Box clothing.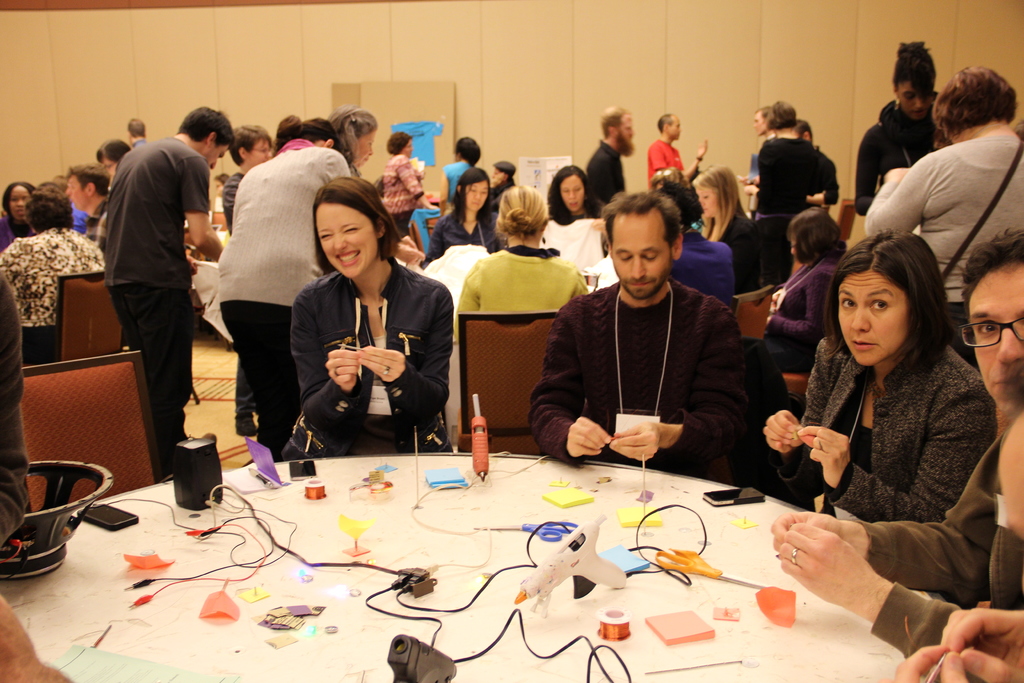
<region>861, 429, 1023, 682</region>.
